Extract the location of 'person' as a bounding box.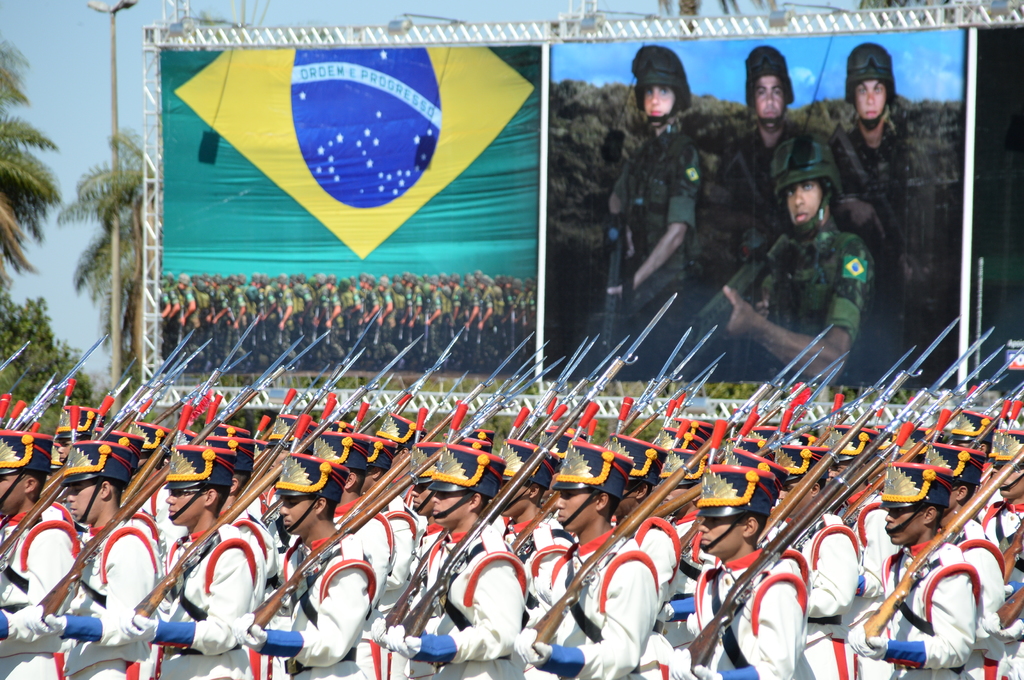
crop(695, 45, 871, 273).
